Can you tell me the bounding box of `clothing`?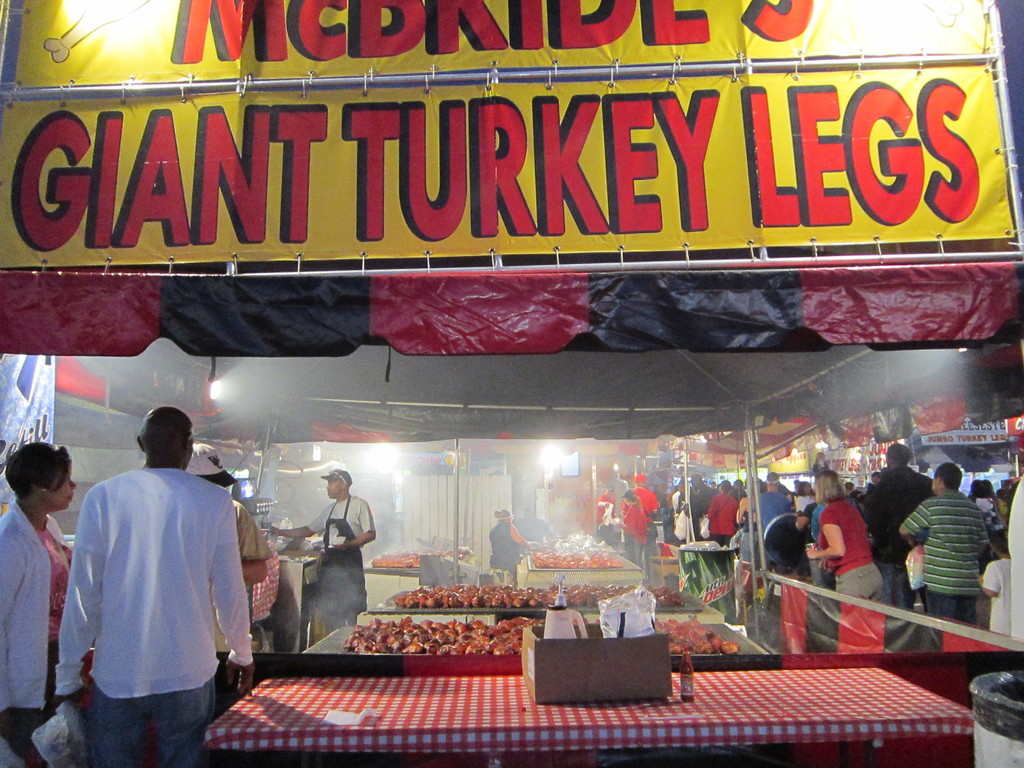
left=700, top=478, right=737, bottom=550.
